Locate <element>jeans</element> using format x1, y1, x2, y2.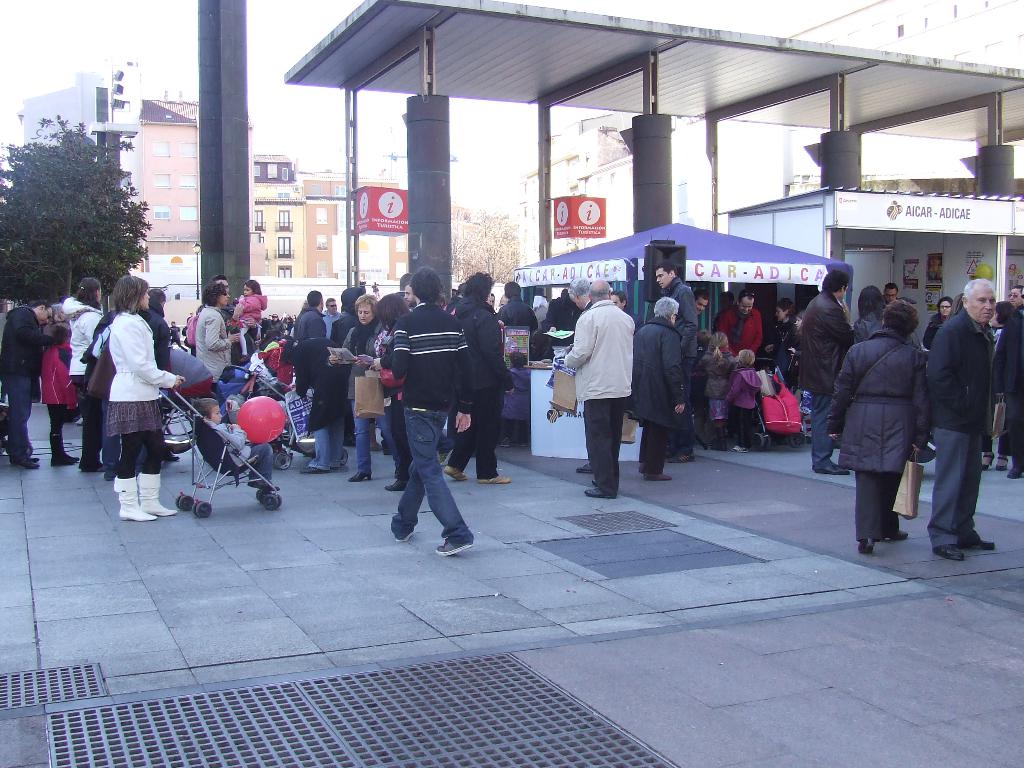
581, 395, 633, 497.
